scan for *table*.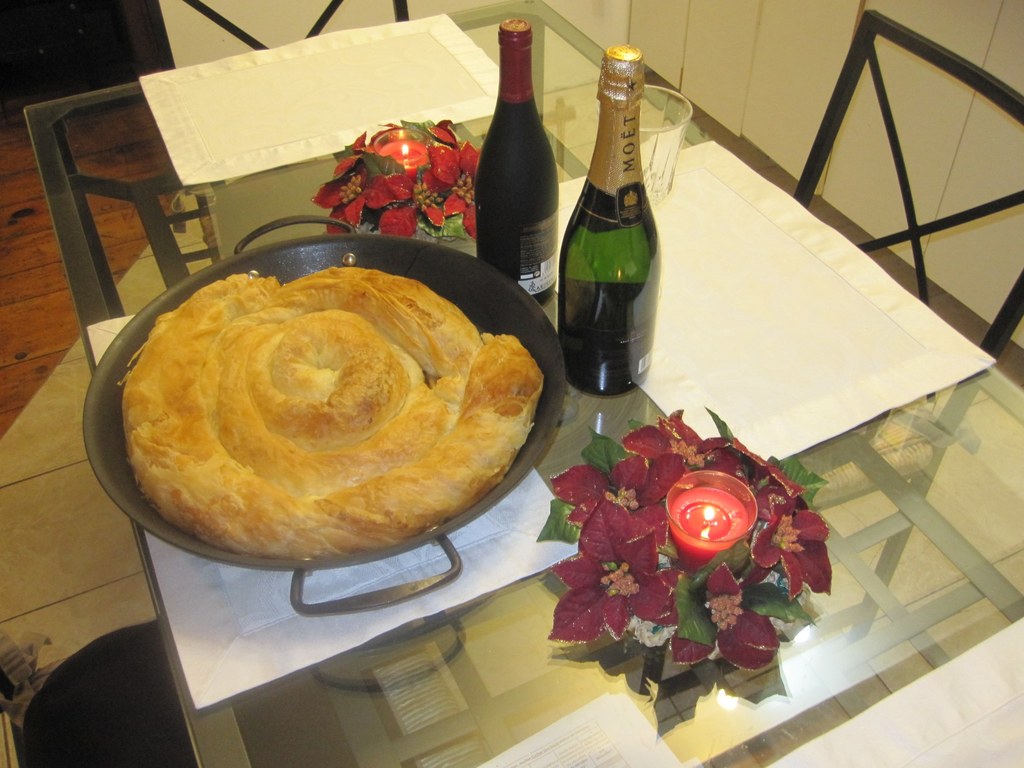
Scan result: (x1=0, y1=84, x2=952, y2=760).
